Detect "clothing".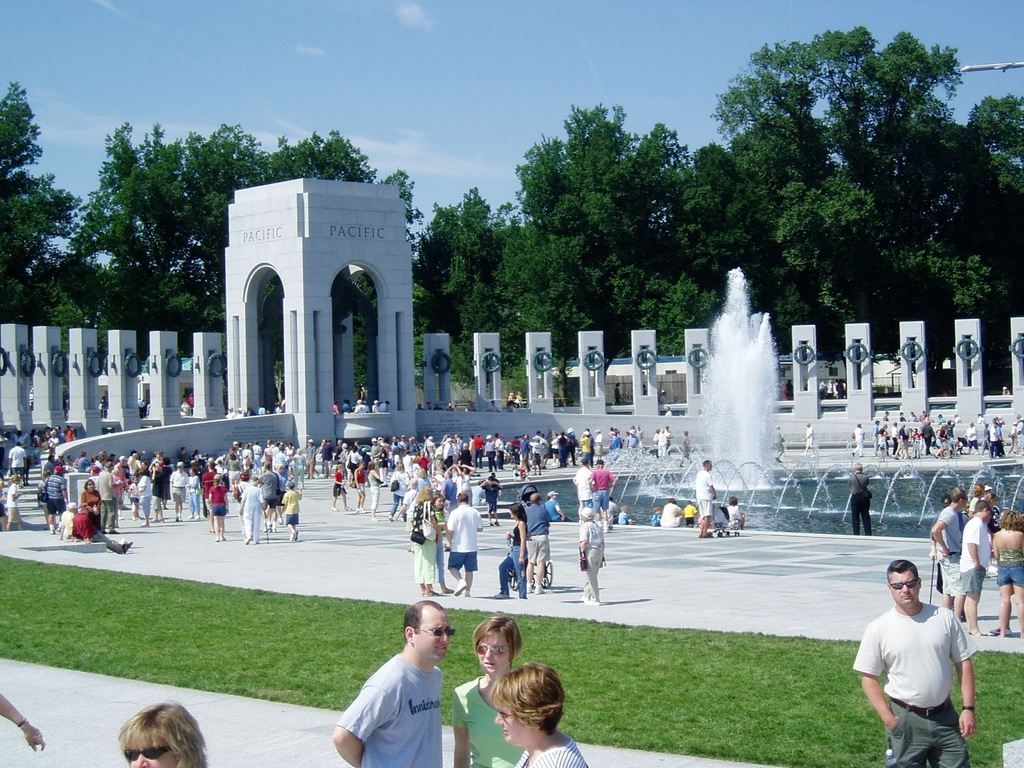
Detected at region(242, 449, 251, 457).
